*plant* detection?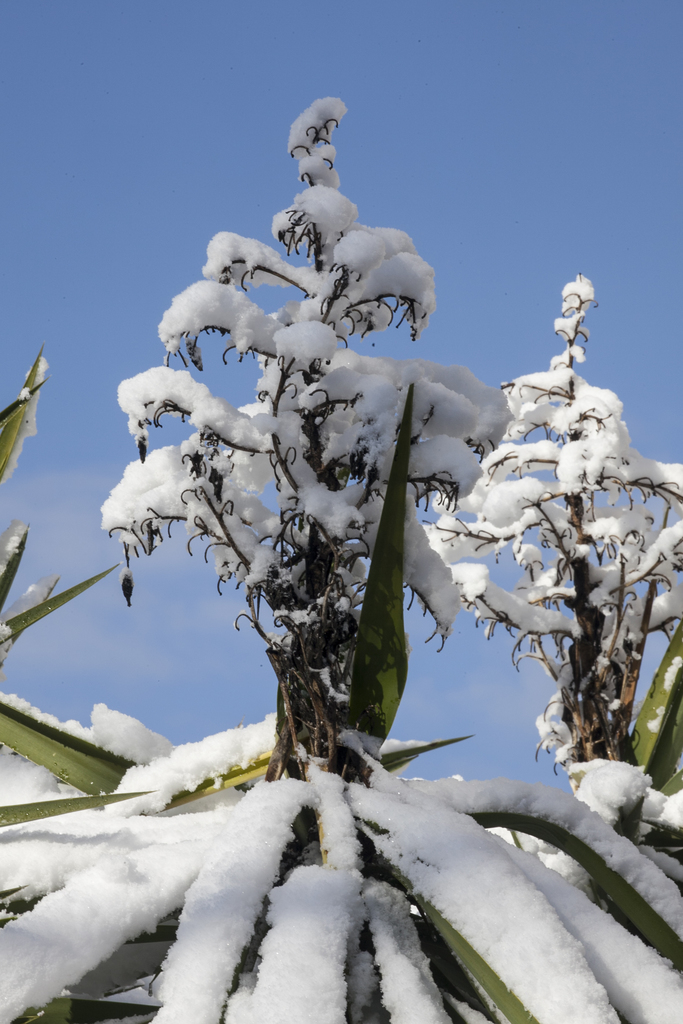
bbox(0, 345, 138, 847)
